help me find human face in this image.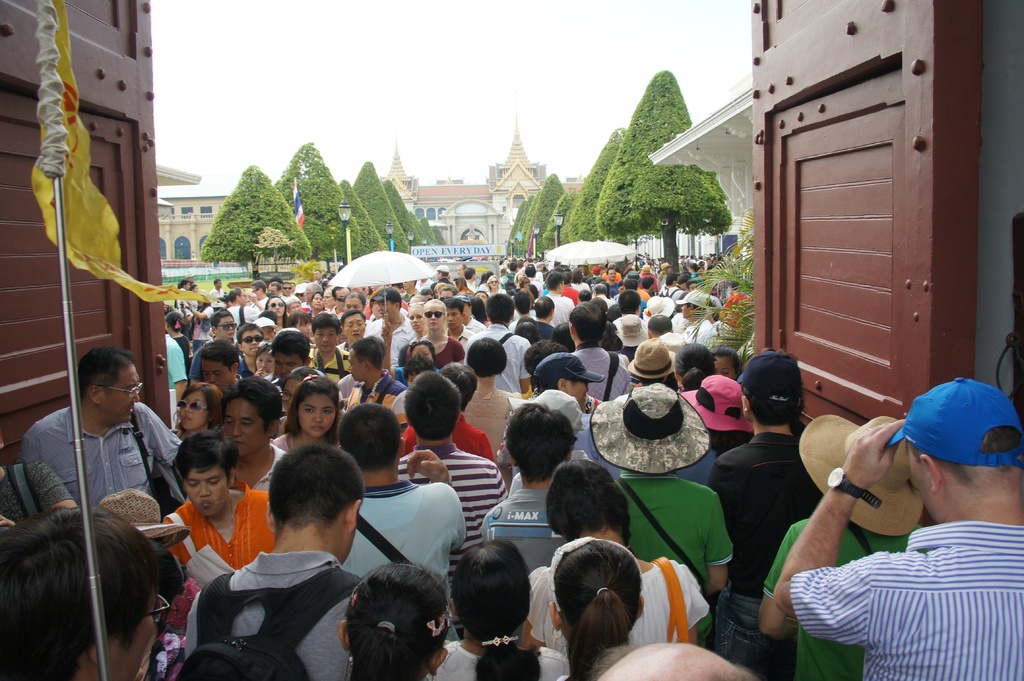
Found it: BBox(472, 271, 477, 280).
